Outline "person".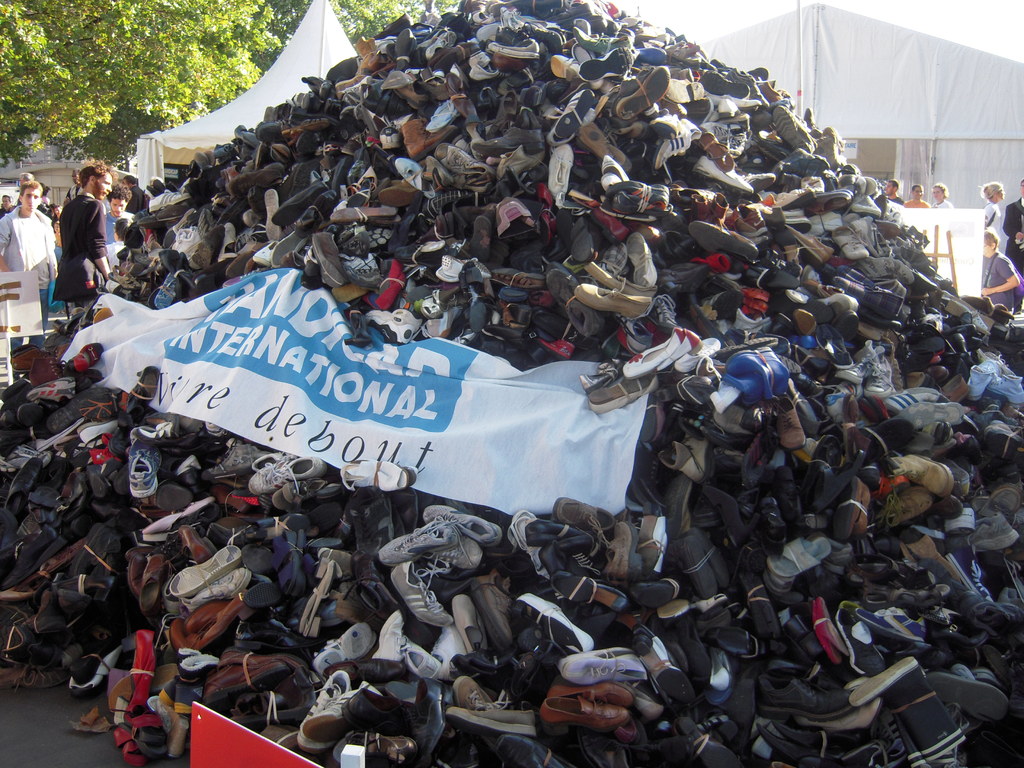
Outline: <bbox>0, 183, 61, 349</bbox>.
